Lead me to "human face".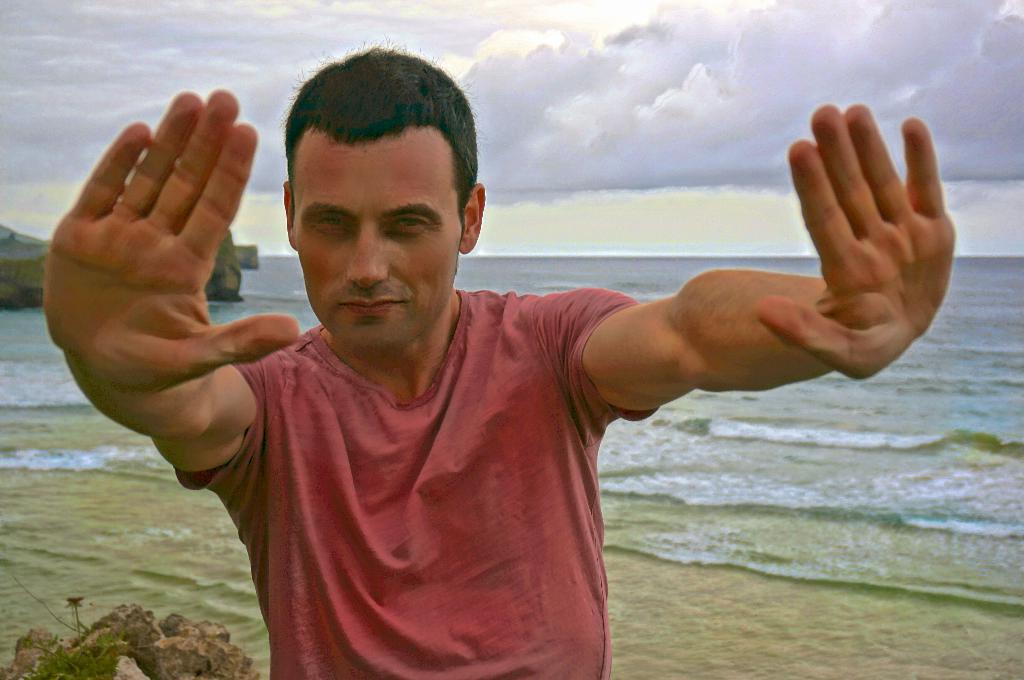
Lead to left=283, top=118, right=464, bottom=354.
